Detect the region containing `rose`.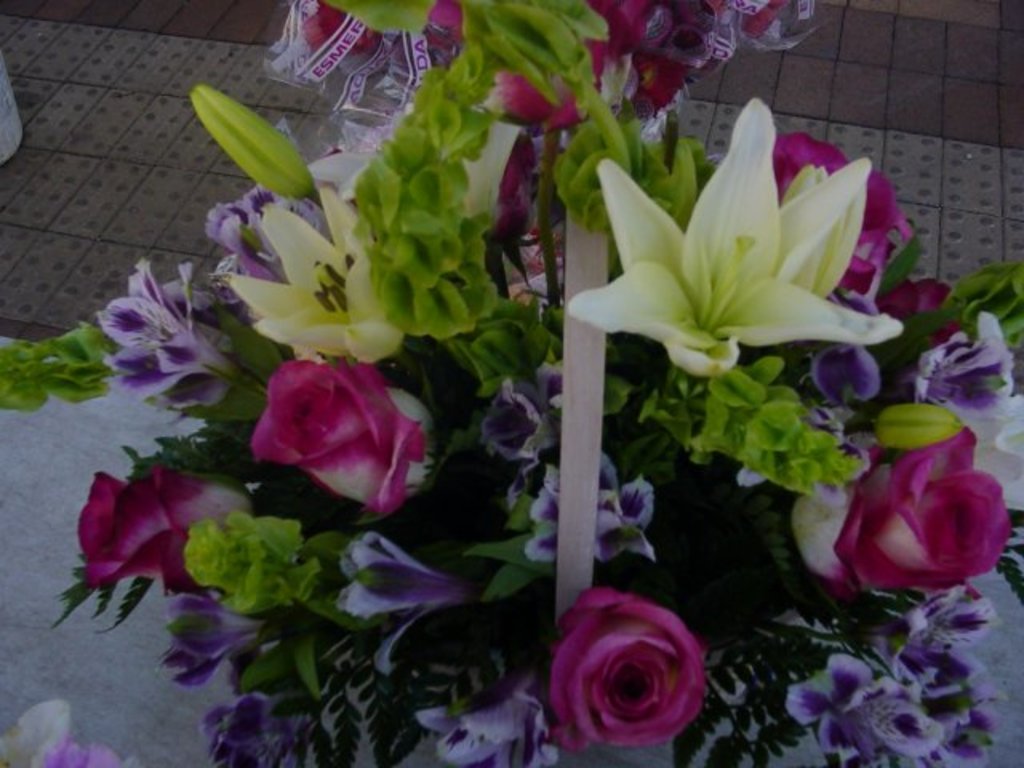
BBox(75, 464, 256, 587).
